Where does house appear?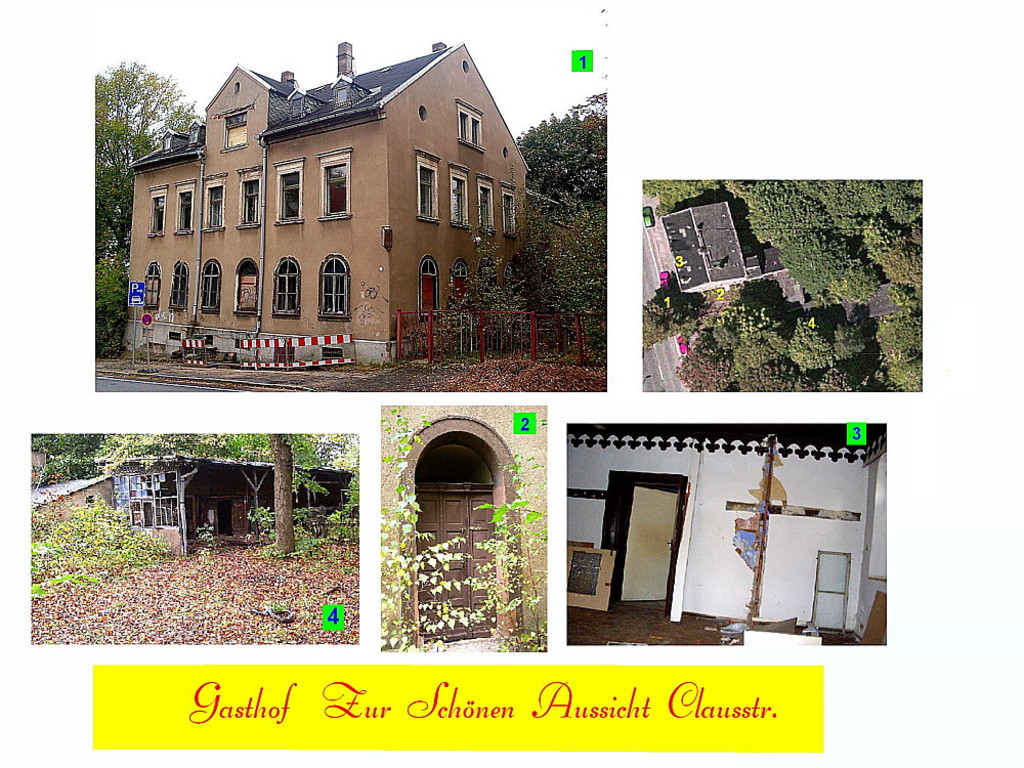
Appears at 120/35/582/368.
